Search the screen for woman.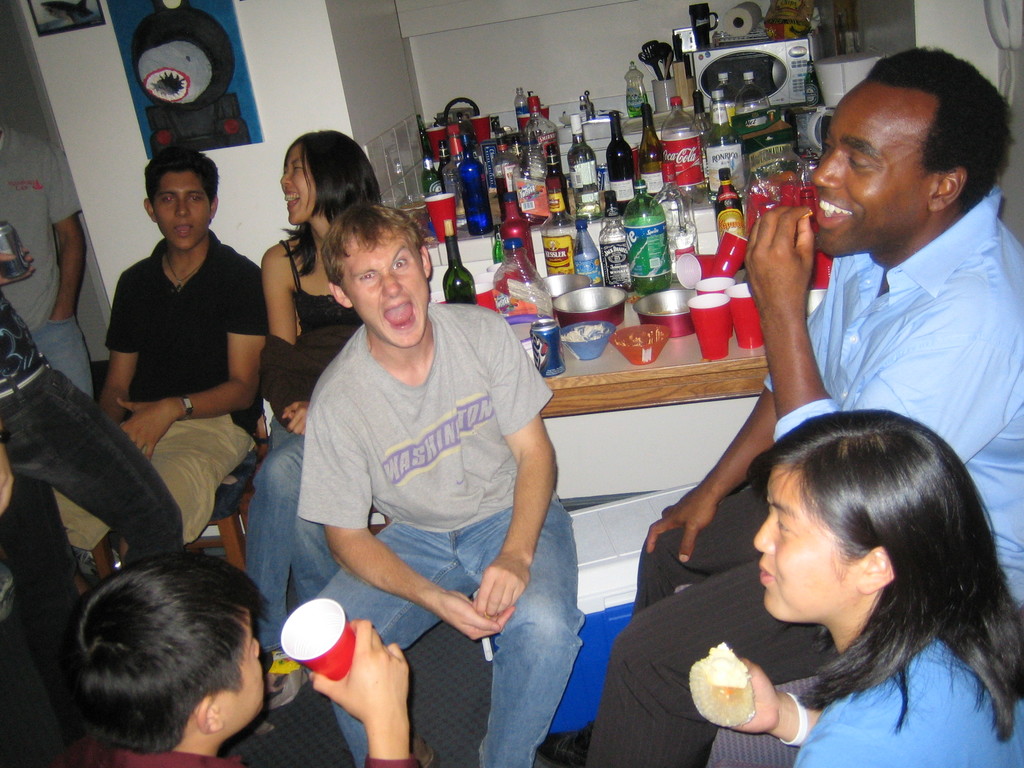
Found at 234/130/388/707.
